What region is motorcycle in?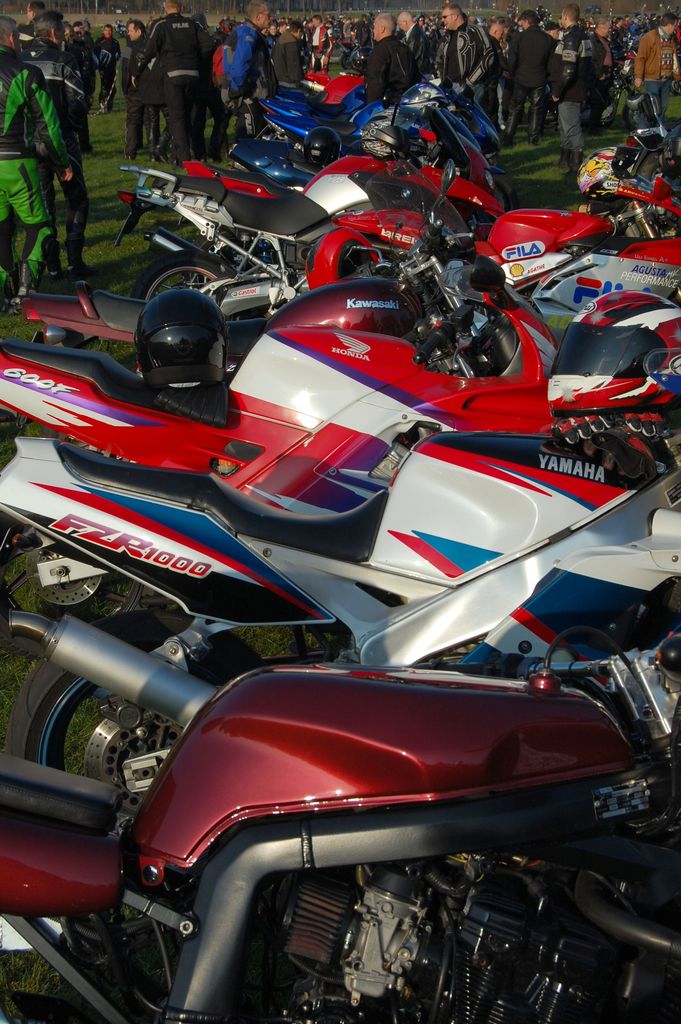
[47,589,680,996].
